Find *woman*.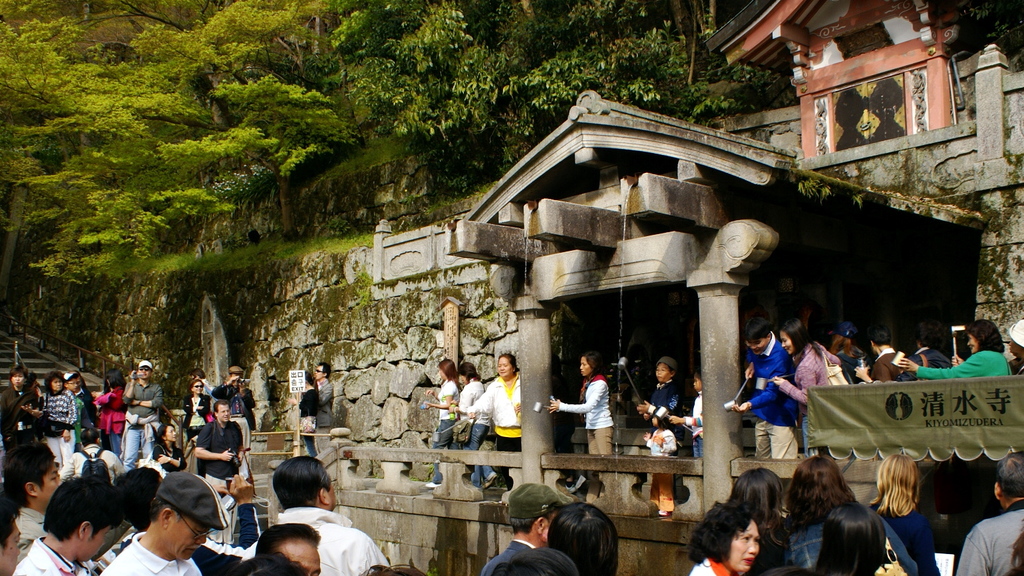
(x1=866, y1=457, x2=943, y2=575).
